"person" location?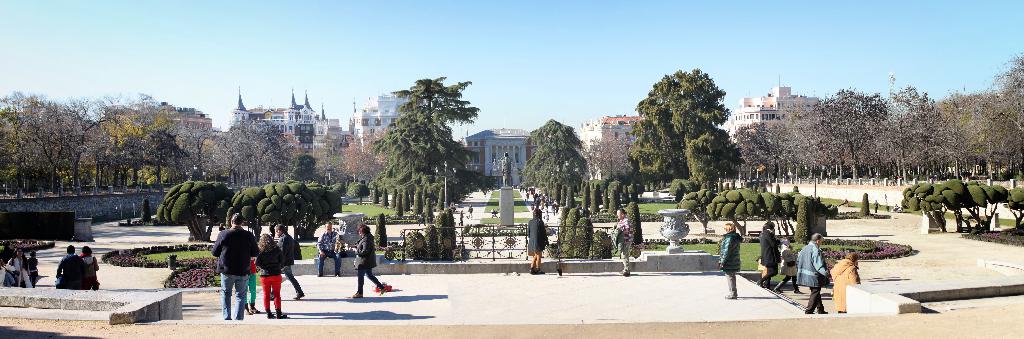
829 243 869 311
